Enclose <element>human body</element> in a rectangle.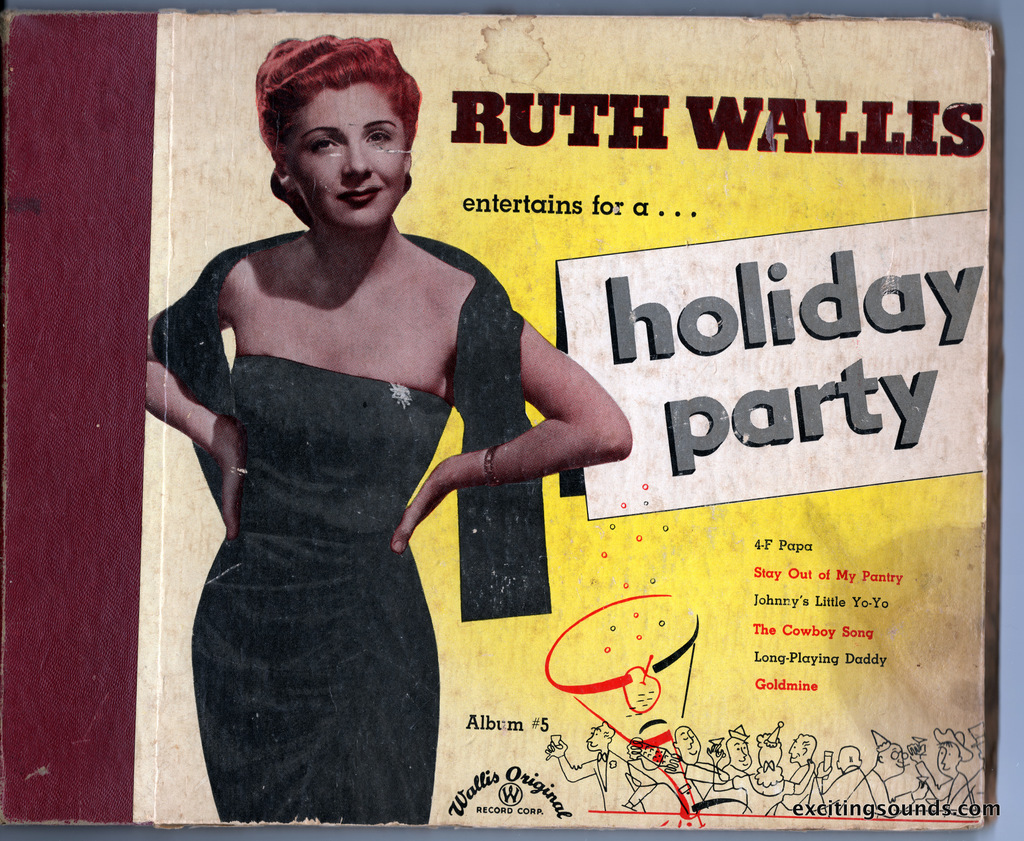
l=166, t=79, r=643, b=788.
